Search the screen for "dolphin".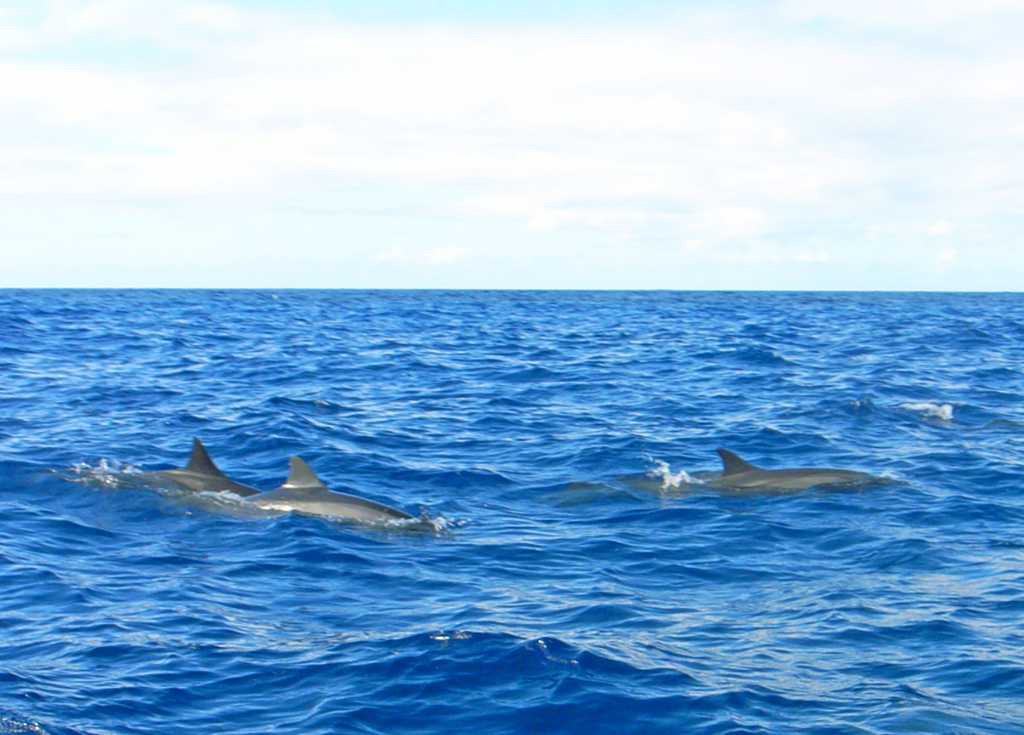
Found at [238, 450, 424, 542].
